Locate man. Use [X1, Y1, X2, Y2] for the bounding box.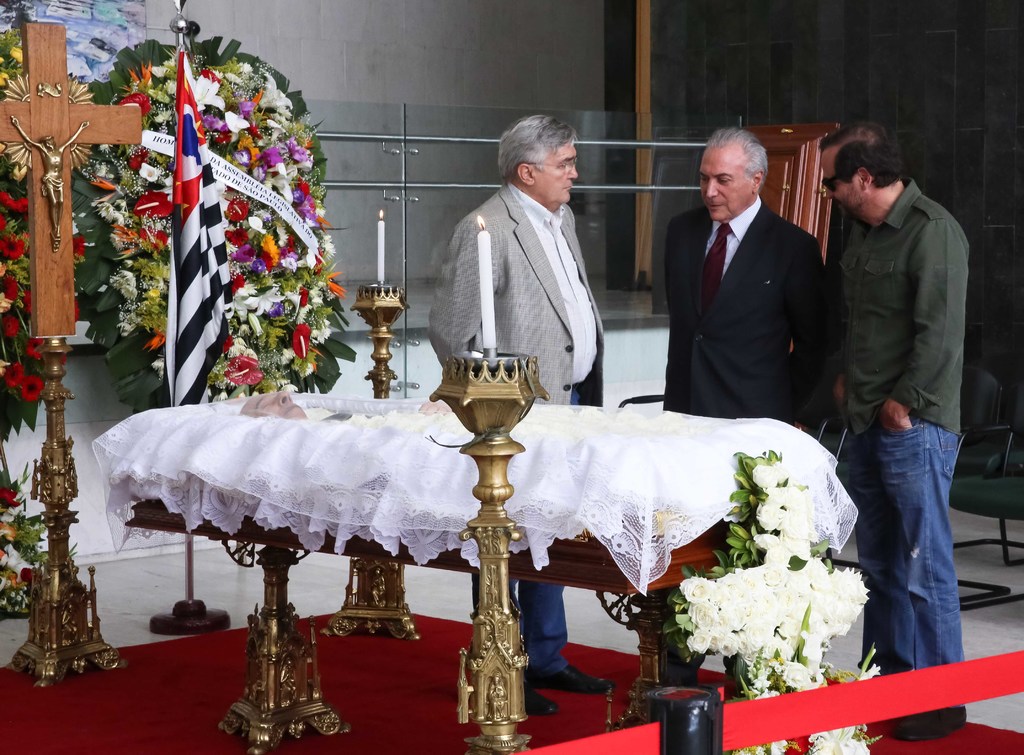
[812, 95, 986, 692].
